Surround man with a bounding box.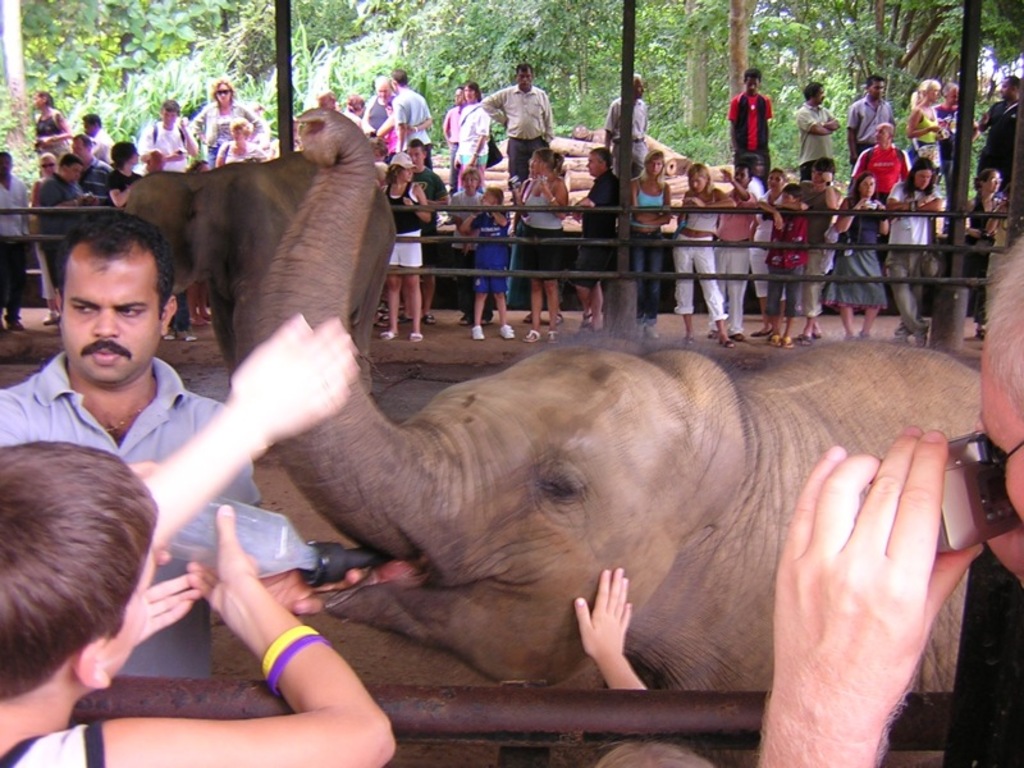
852 60 882 189.
